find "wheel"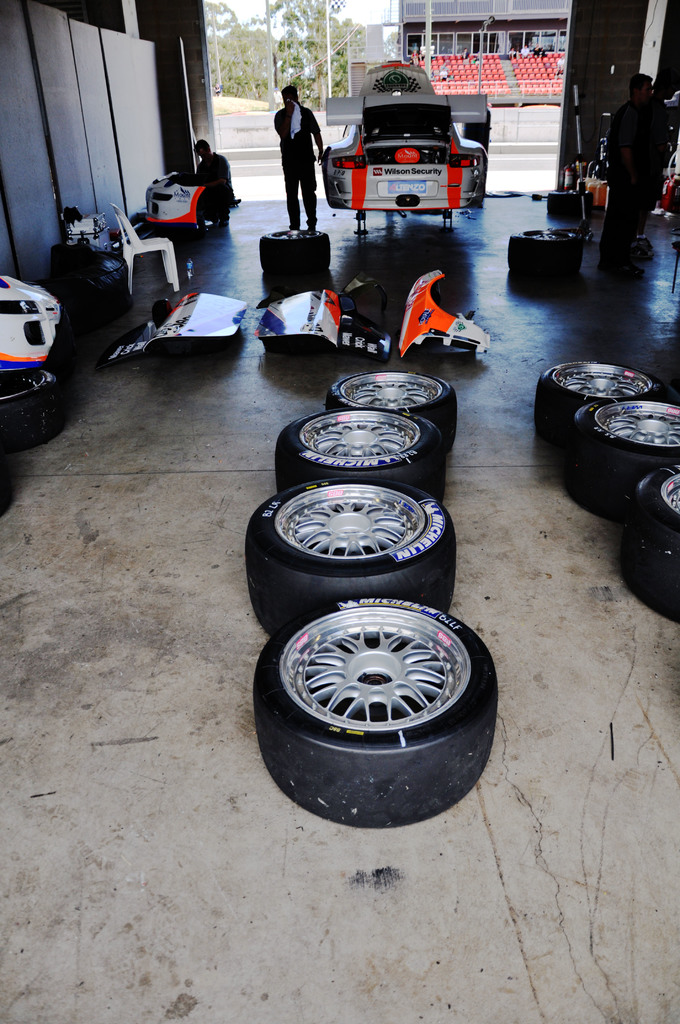
560, 399, 679, 506
